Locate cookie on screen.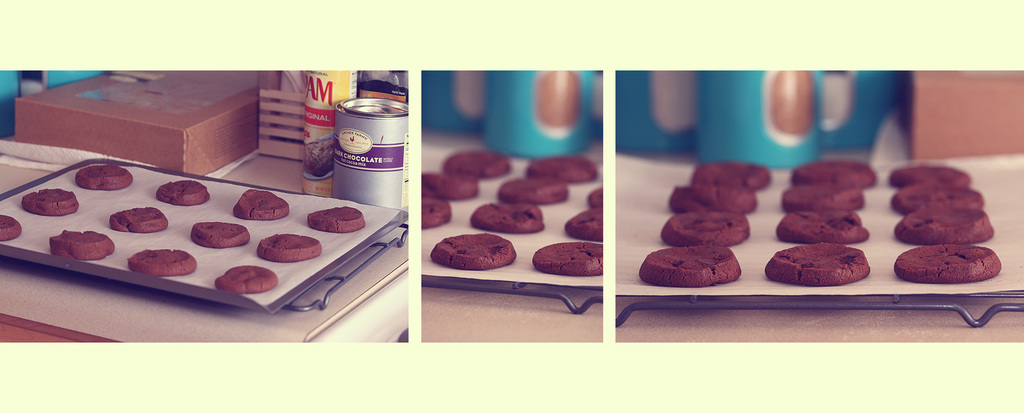
On screen at x1=257, y1=232, x2=324, y2=264.
